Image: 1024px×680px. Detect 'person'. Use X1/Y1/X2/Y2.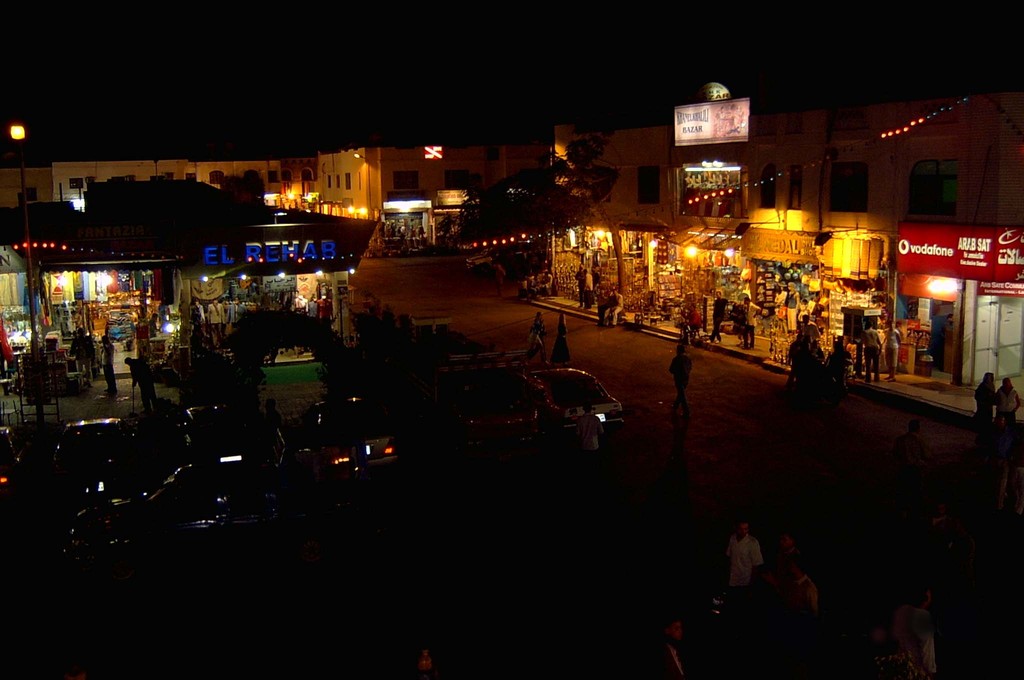
726/521/764/589.
